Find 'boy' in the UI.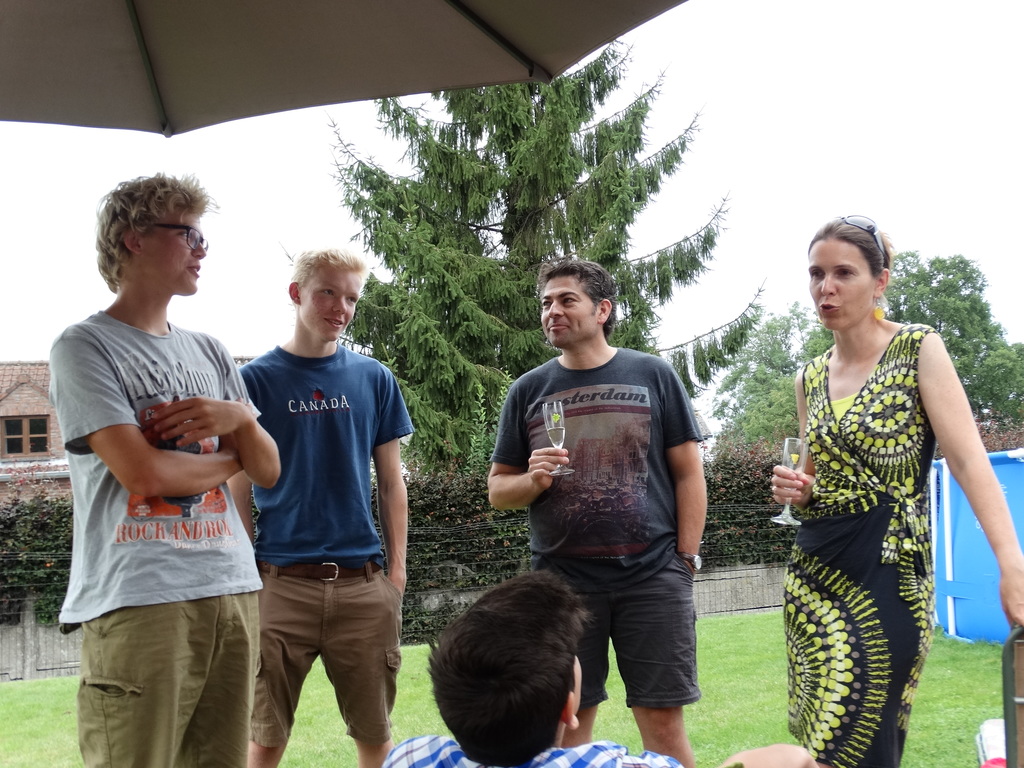
UI element at box(226, 247, 410, 767).
